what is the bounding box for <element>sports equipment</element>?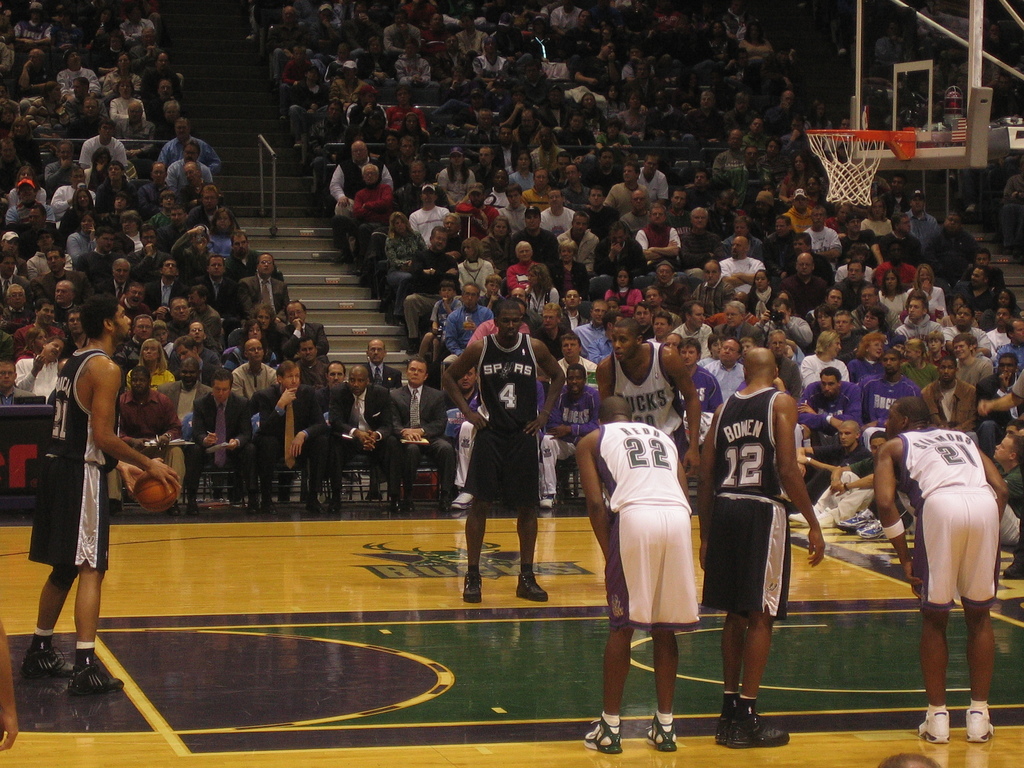
x1=726, y1=692, x2=796, y2=749.
